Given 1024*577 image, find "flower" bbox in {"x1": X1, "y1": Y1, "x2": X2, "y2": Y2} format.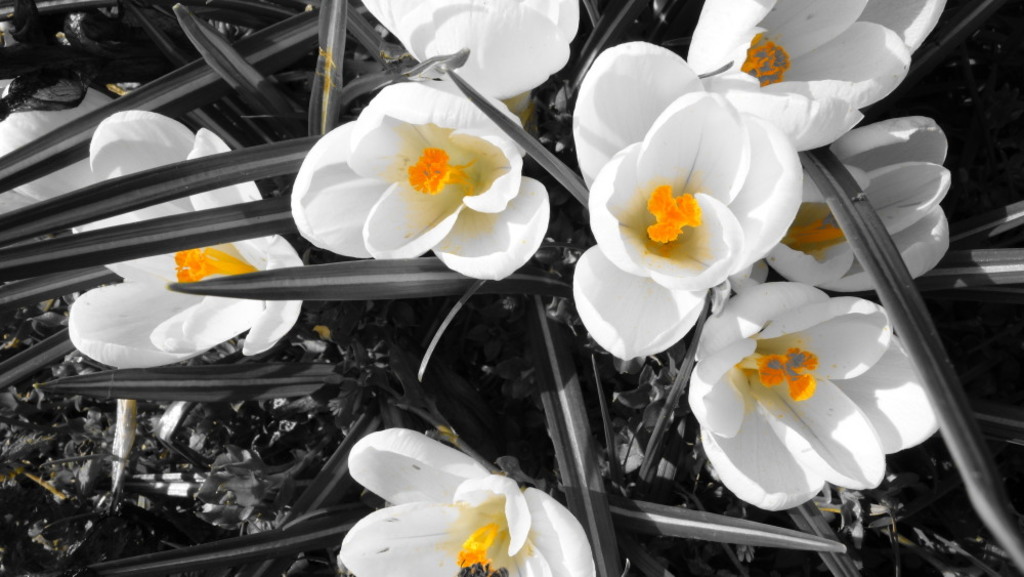
{"x1": 300, "y1": 71, "x2": 552, "y2": 283}.
